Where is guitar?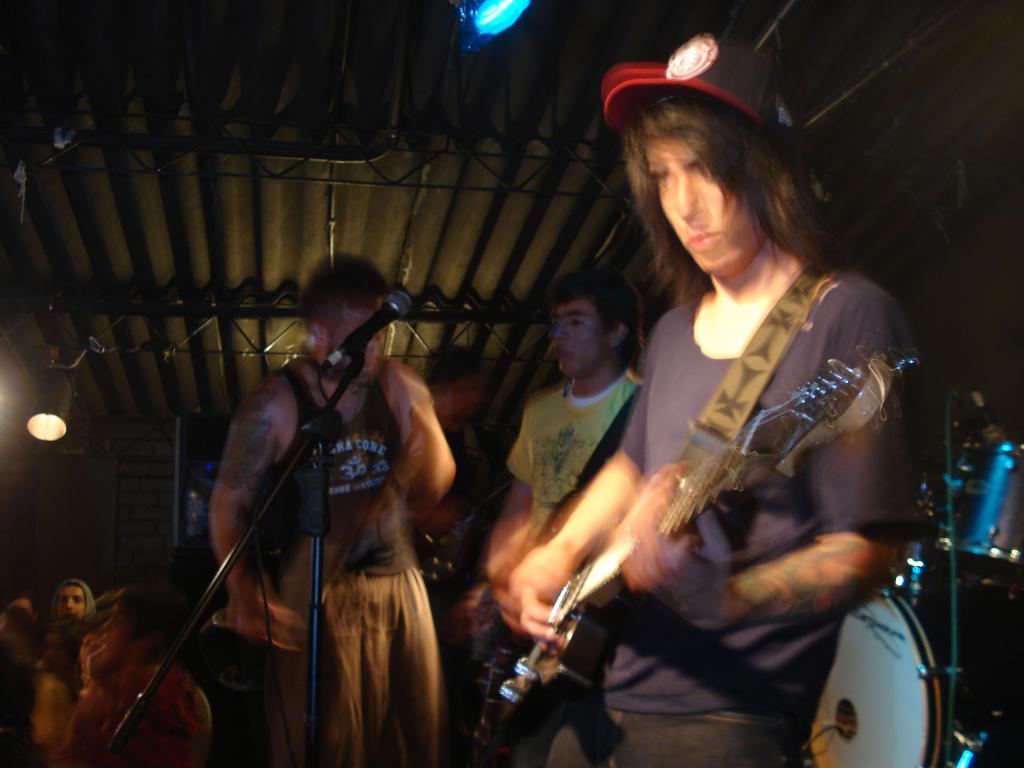
crop(472, 349, 916, 767).
